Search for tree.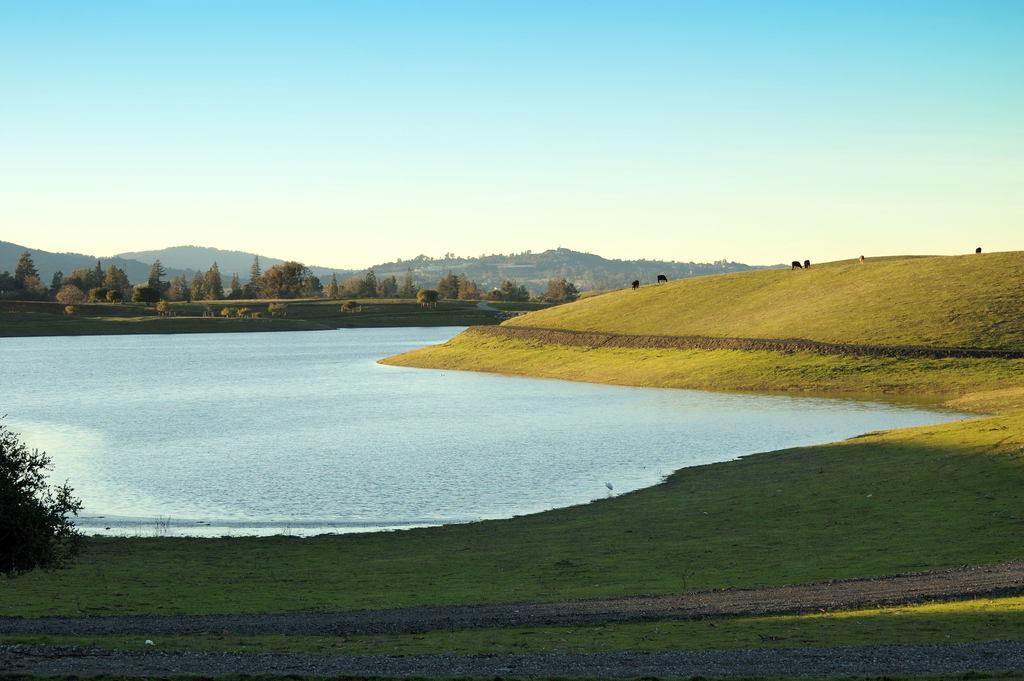
Found at crop(301, 274, 324, 297).
